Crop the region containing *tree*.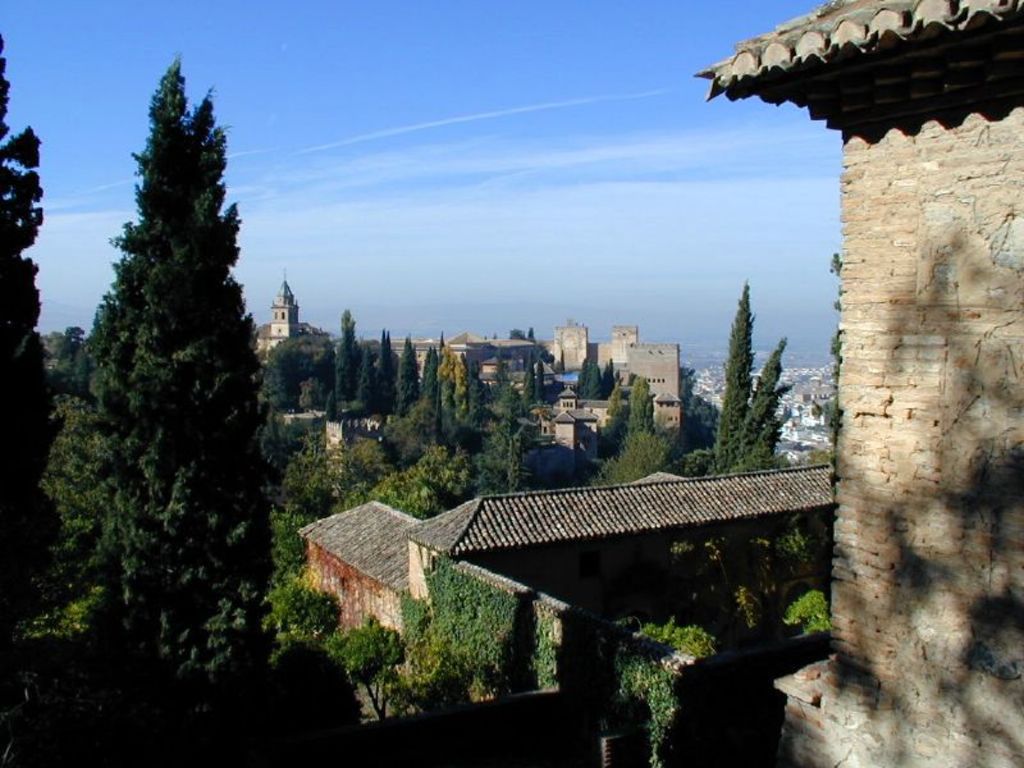
Crop region: BBox(608, 426, 690, 488).
